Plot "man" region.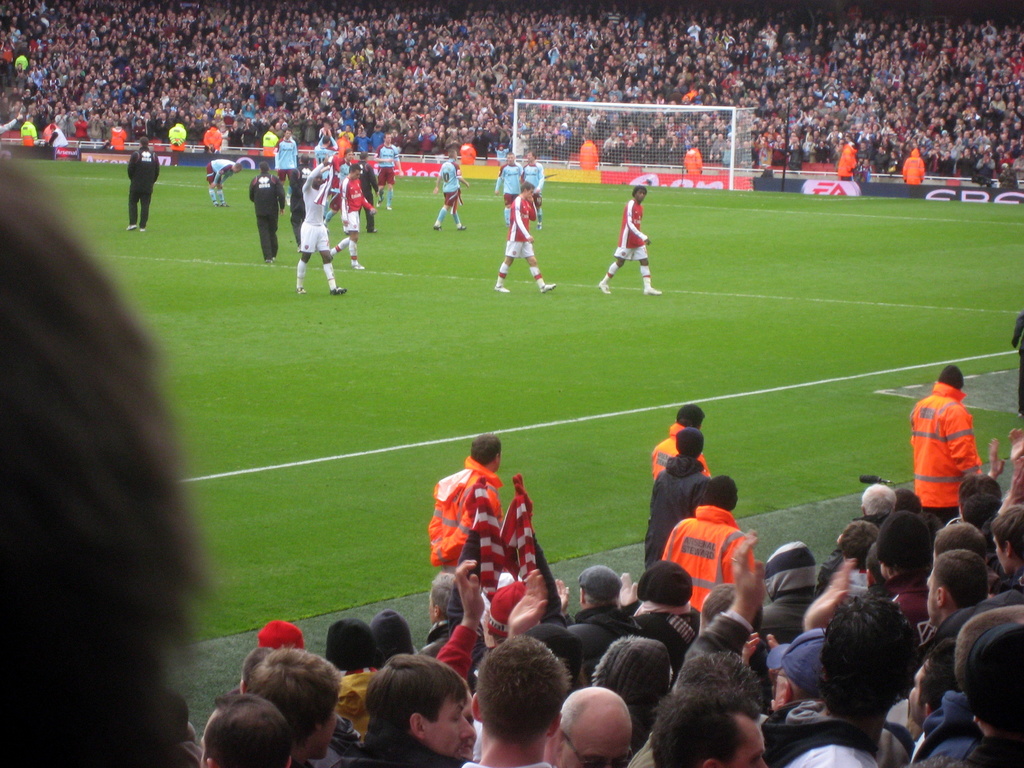
Plotted at <bbox>315, 134, 336, 176</bbox>.
